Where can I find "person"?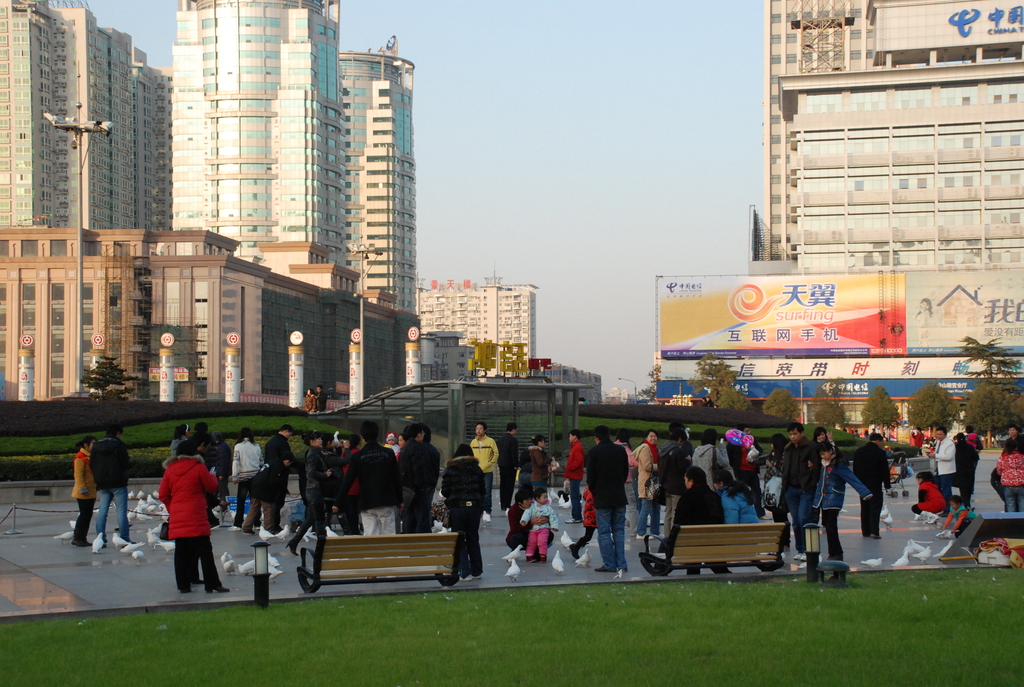
You can find it at locate(67, 431, 95, 546).
